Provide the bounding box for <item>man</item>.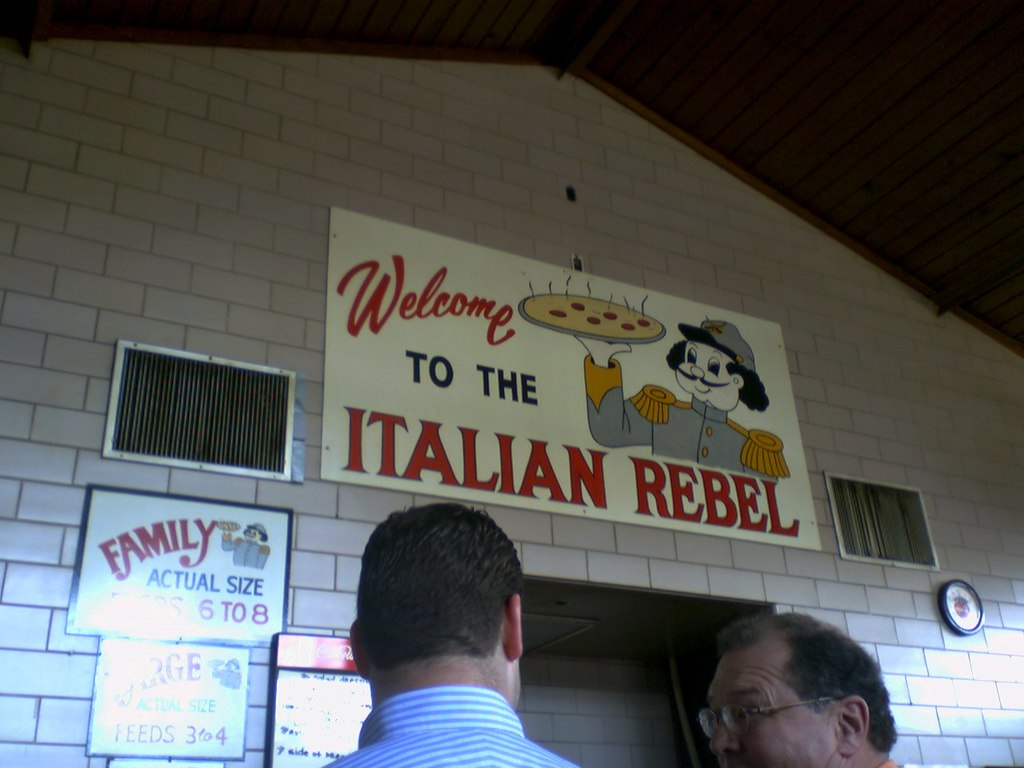
box=[318, 502, 578, 767].
